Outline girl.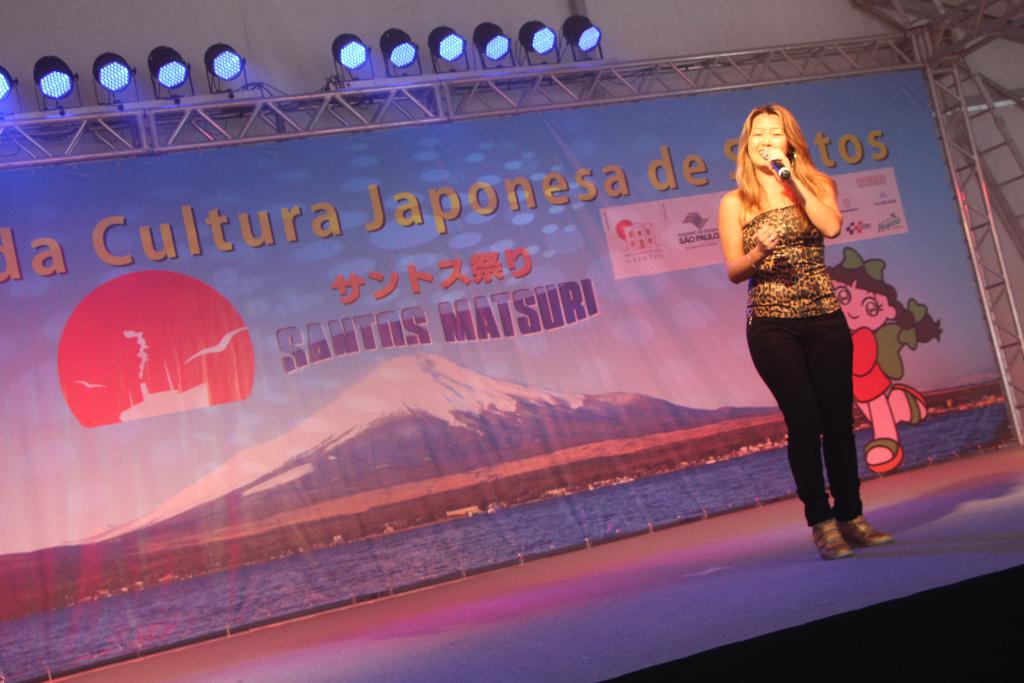
Outline: select_region(710, 88, 895, 583).
